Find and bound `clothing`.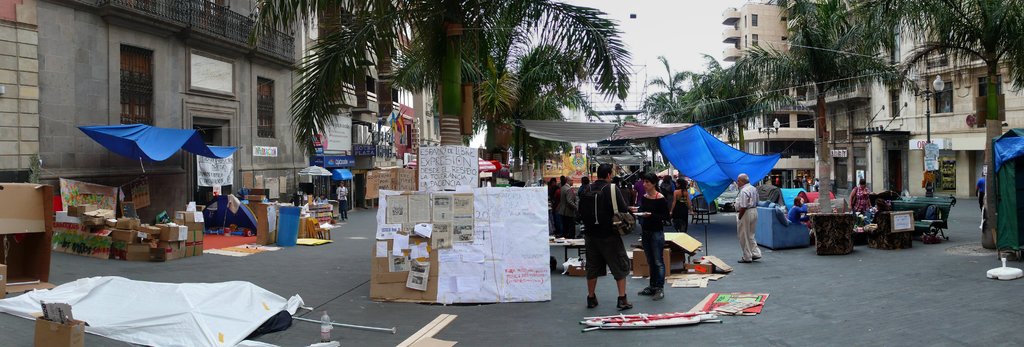
Bound: select_region(801, 177, 807, 189).
